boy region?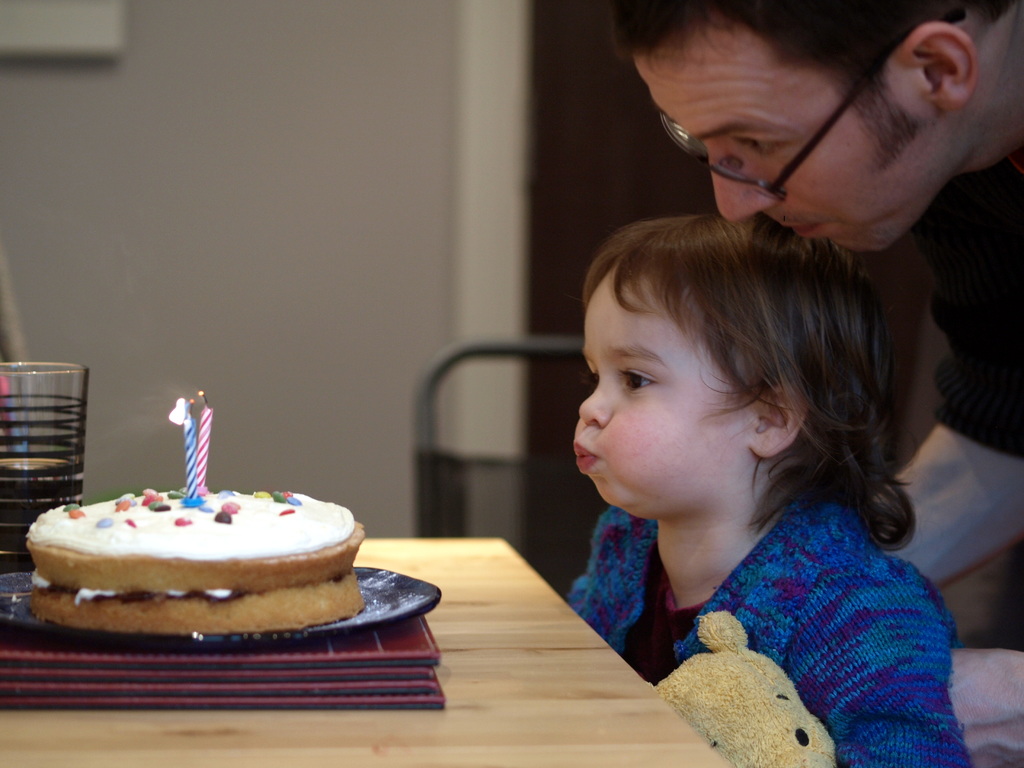
524,189,954,749
